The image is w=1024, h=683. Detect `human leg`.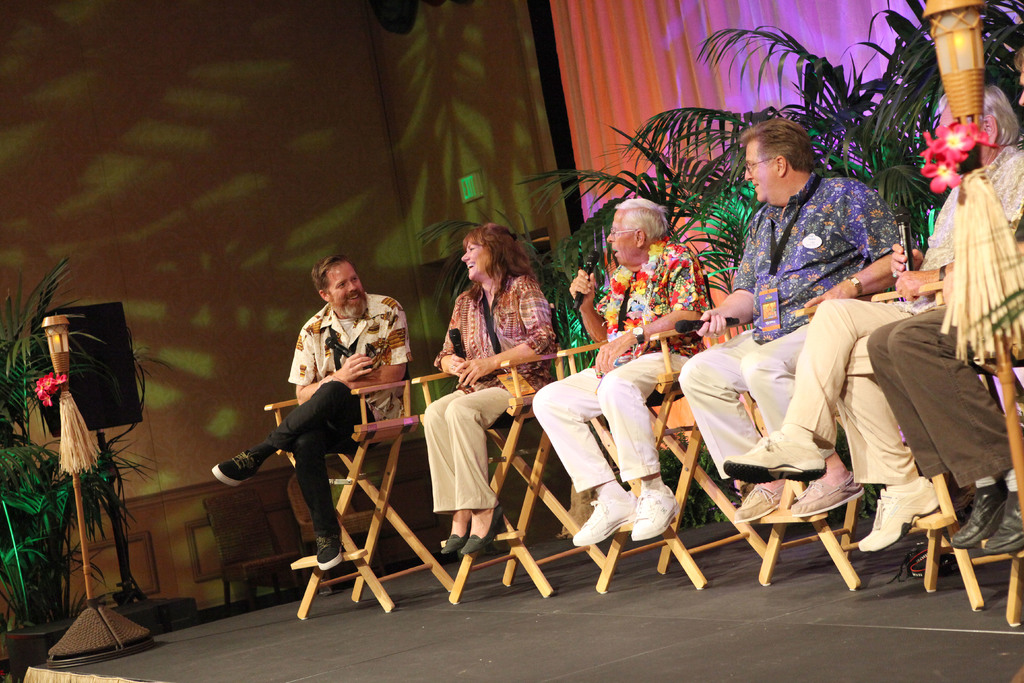
Detection: box=[826, 329, 943, 546].
